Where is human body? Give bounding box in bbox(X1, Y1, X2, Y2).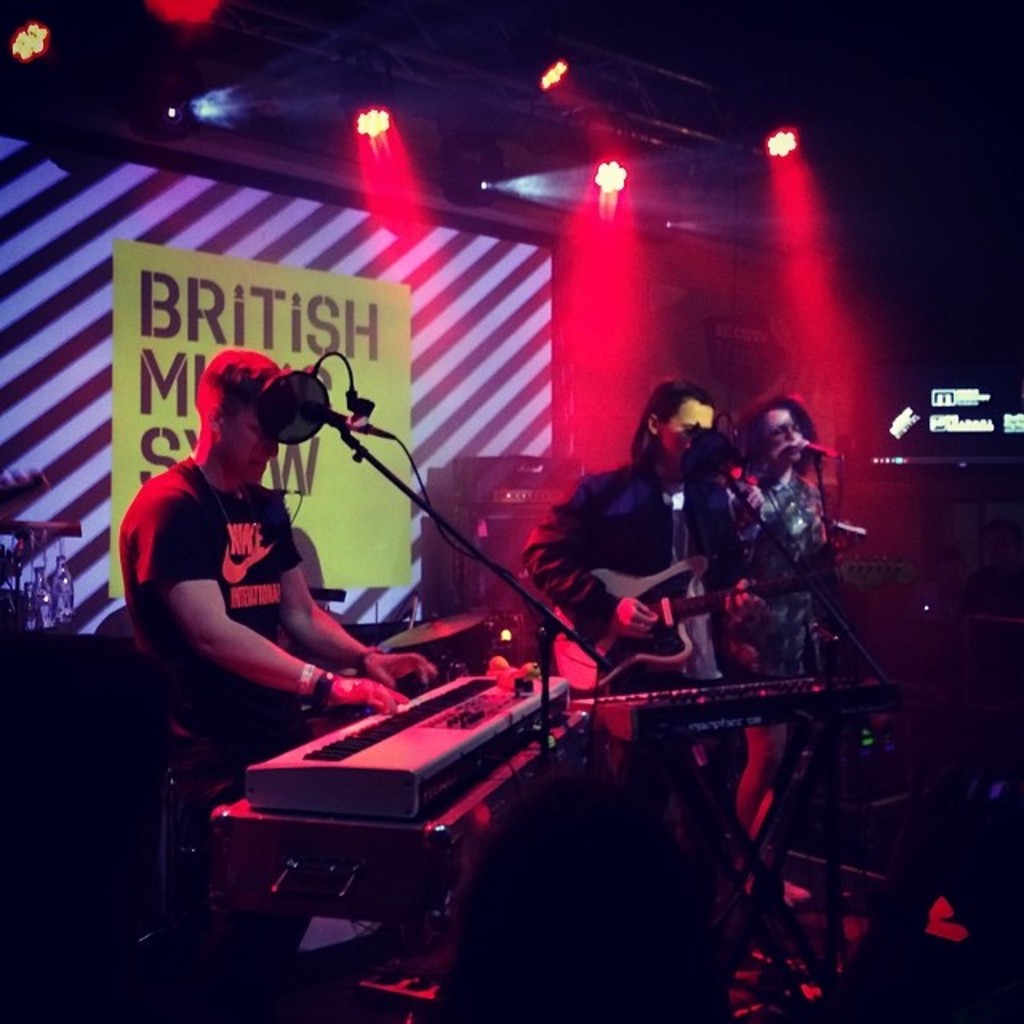
bbox(736, 475, 840, 854).
